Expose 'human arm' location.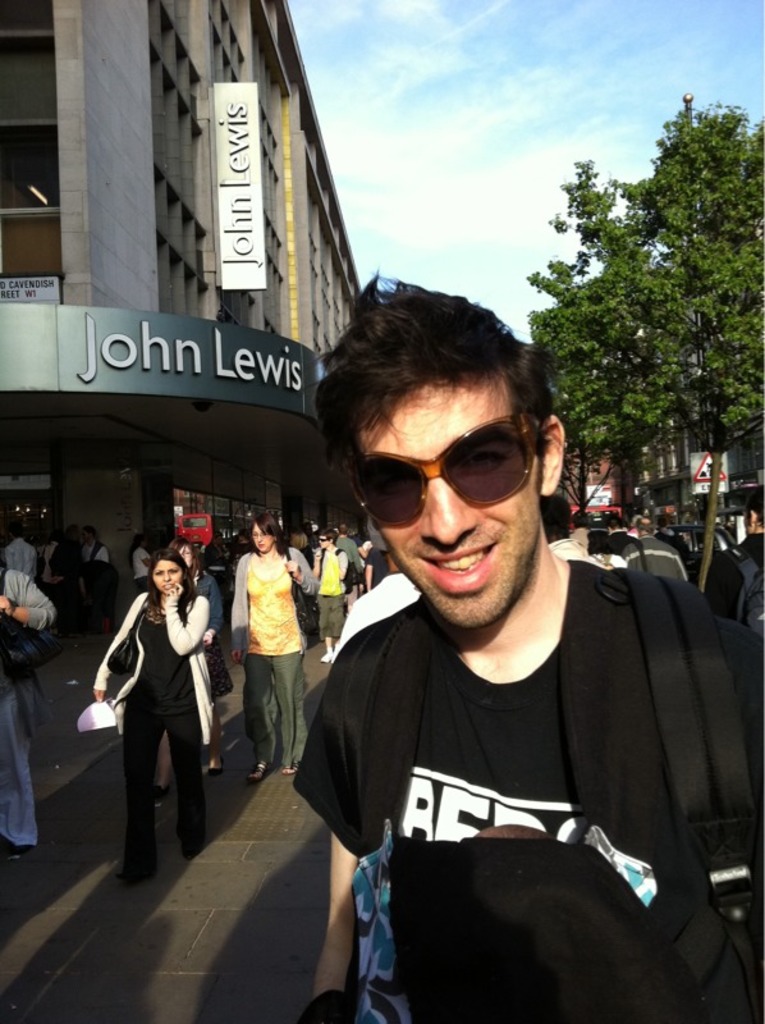
Exposed at x1=0, y1=571, x2=60, y2=635.
